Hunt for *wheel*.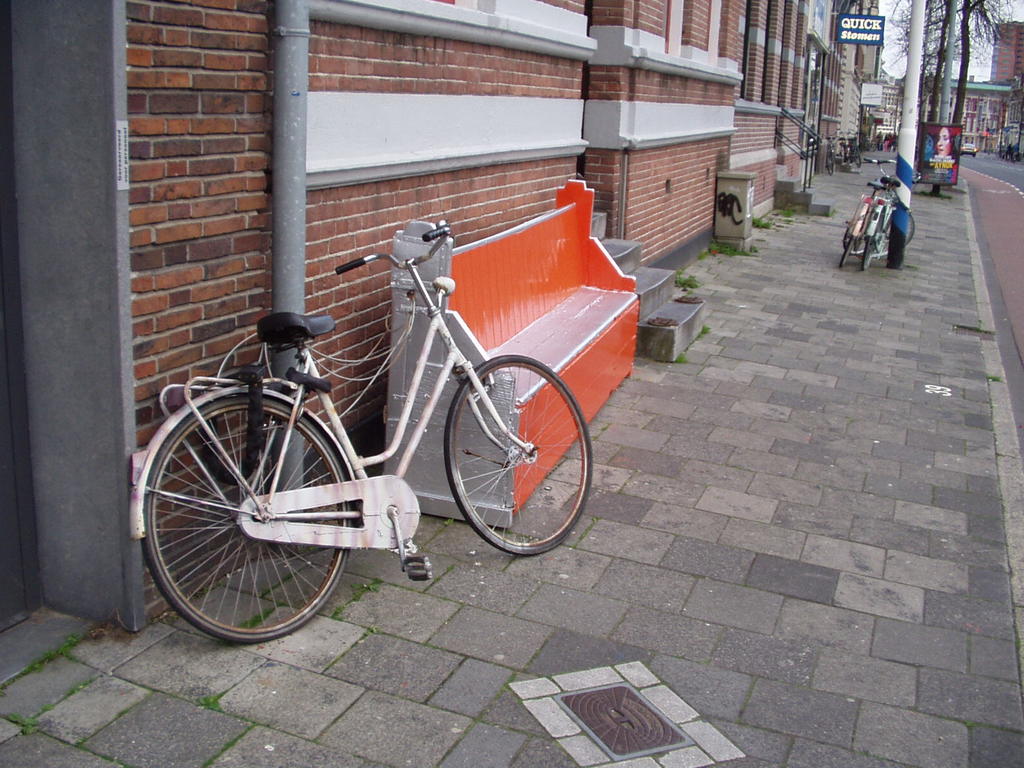
Hunted down at detection(881, 214, 915, 248).
